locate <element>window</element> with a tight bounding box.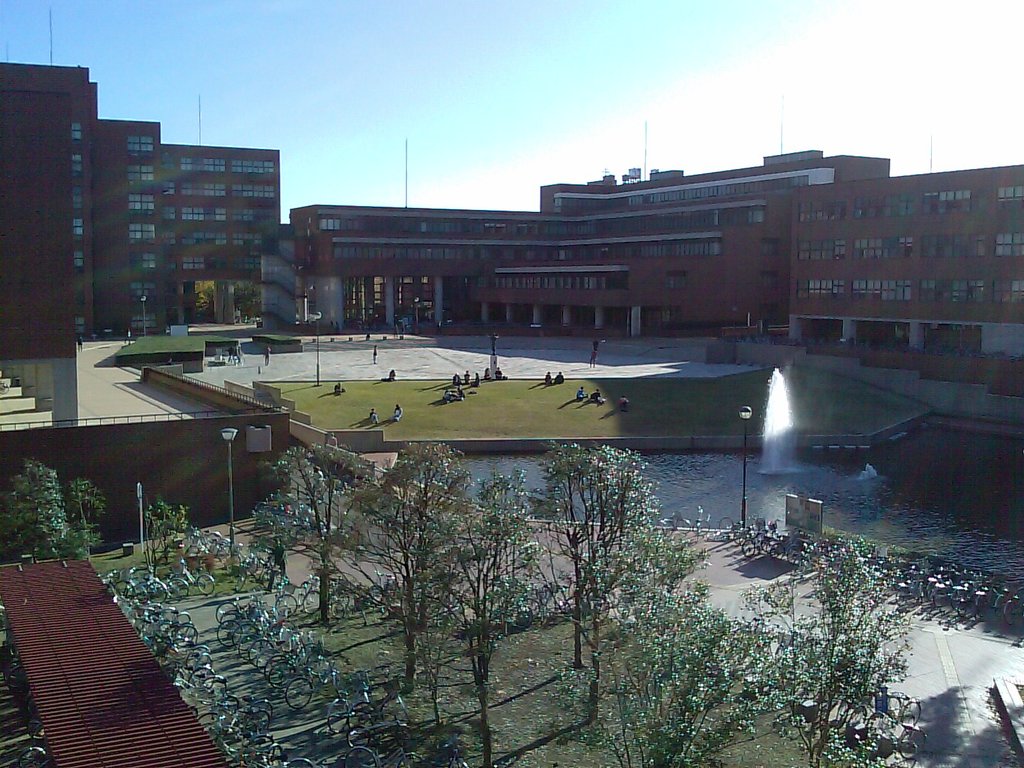
x1=68, y1=146, x2=83, y2=167.
